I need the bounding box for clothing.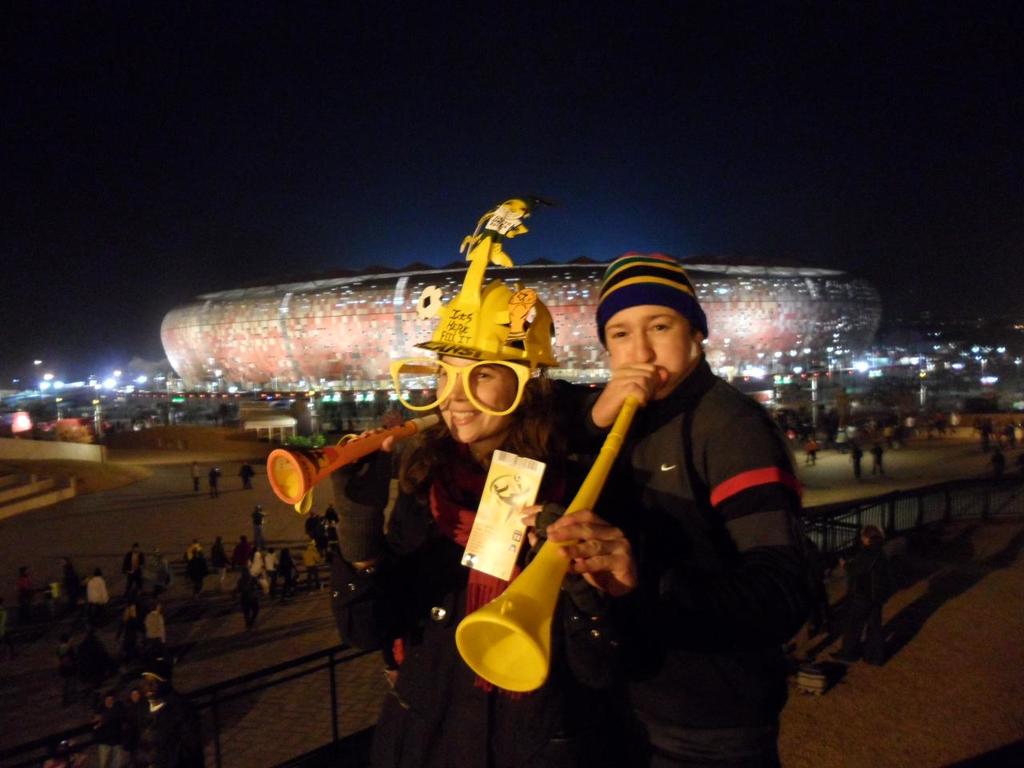
Here it is: select_region(130, 691, 190, 767).
